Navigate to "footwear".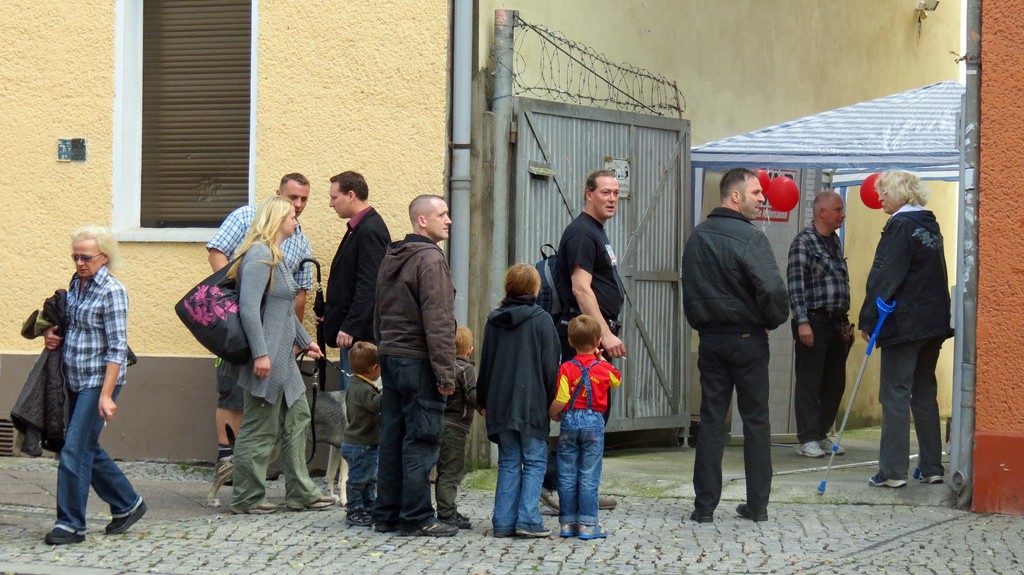
Navigation target: (577, 524, 609, 544).
